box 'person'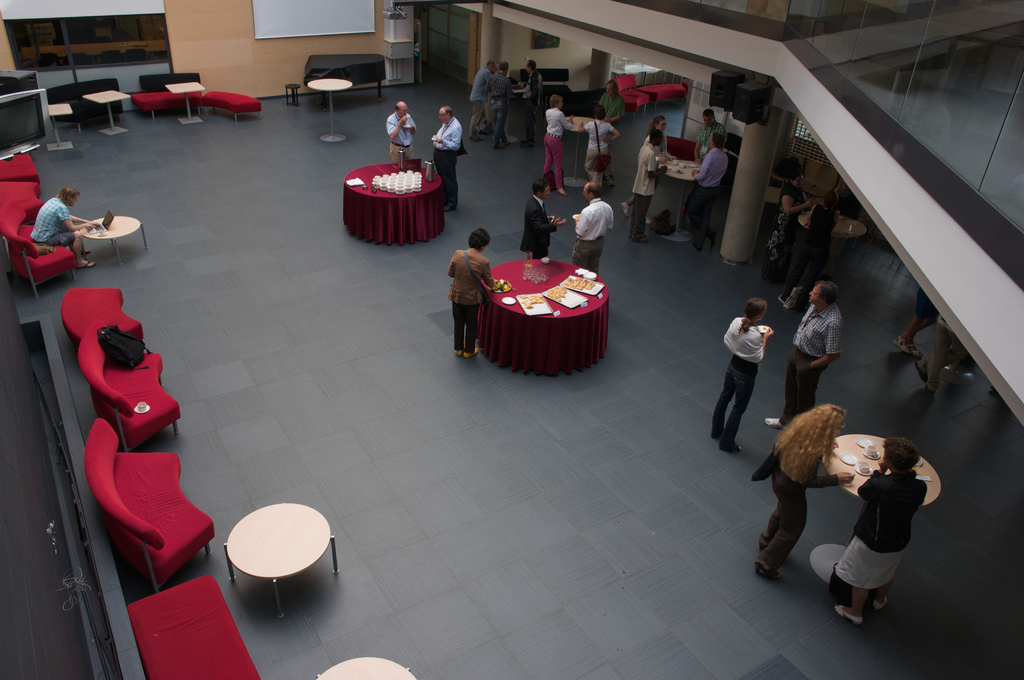
<region>700, 133, 719, 220</region>
